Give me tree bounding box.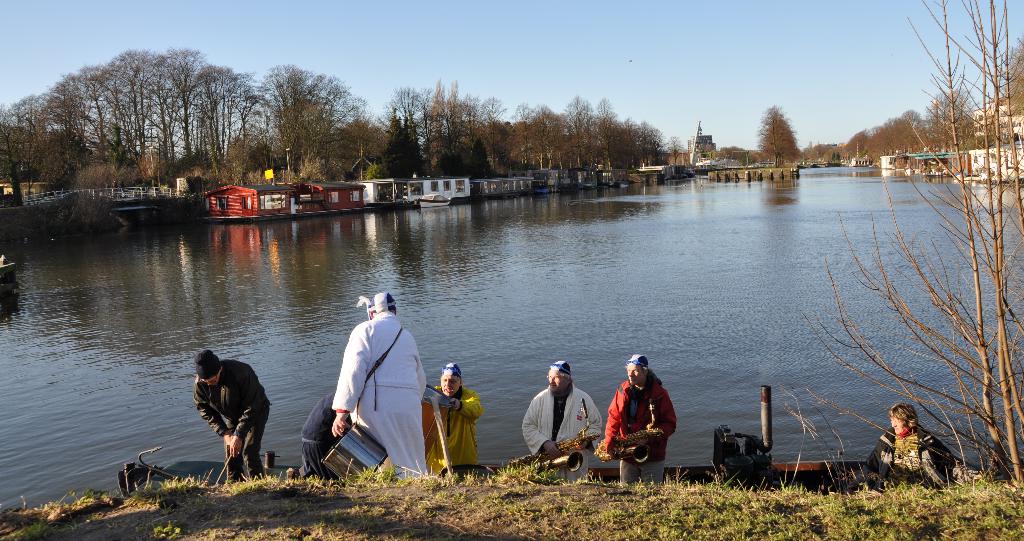
region(424, 74, 450, 176).
